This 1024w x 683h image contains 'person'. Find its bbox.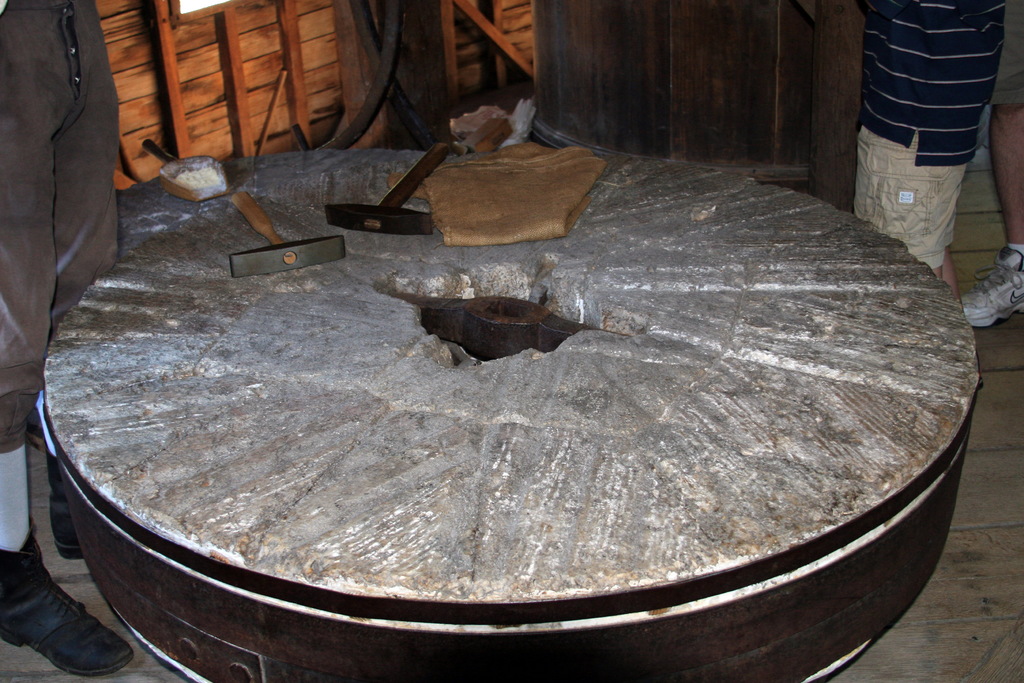
0,0,134,675.
